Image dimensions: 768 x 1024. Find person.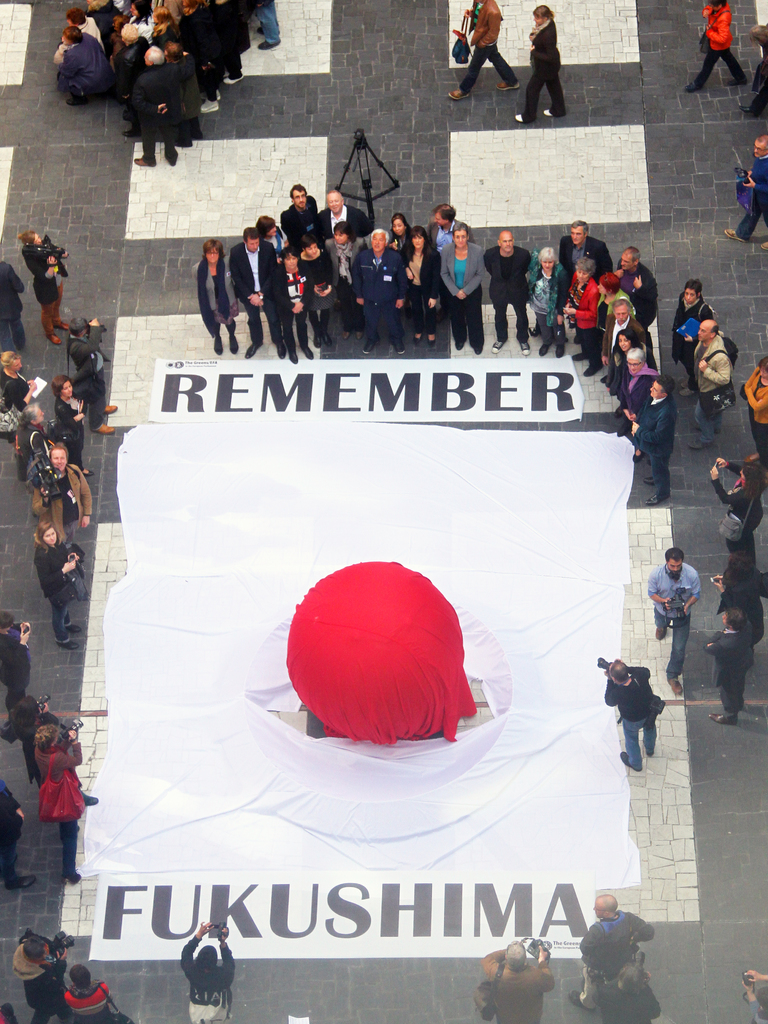
{"left": 12, "top": 936, "right": 72, "bottom": 1023}.
